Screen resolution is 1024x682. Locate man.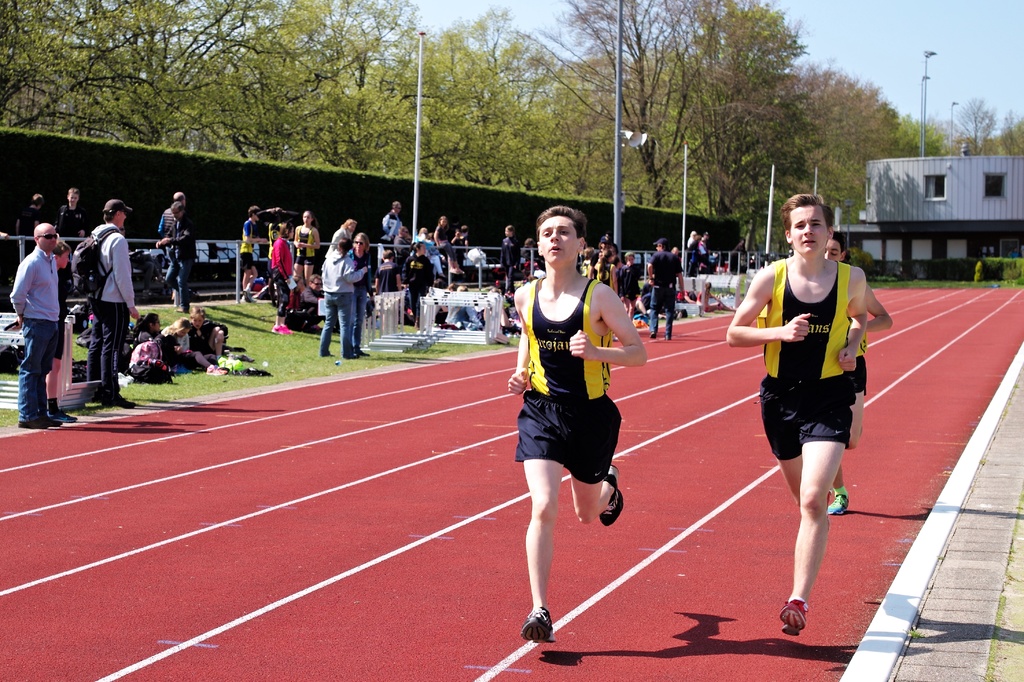
bbox=[6, 184, 57, 270].
